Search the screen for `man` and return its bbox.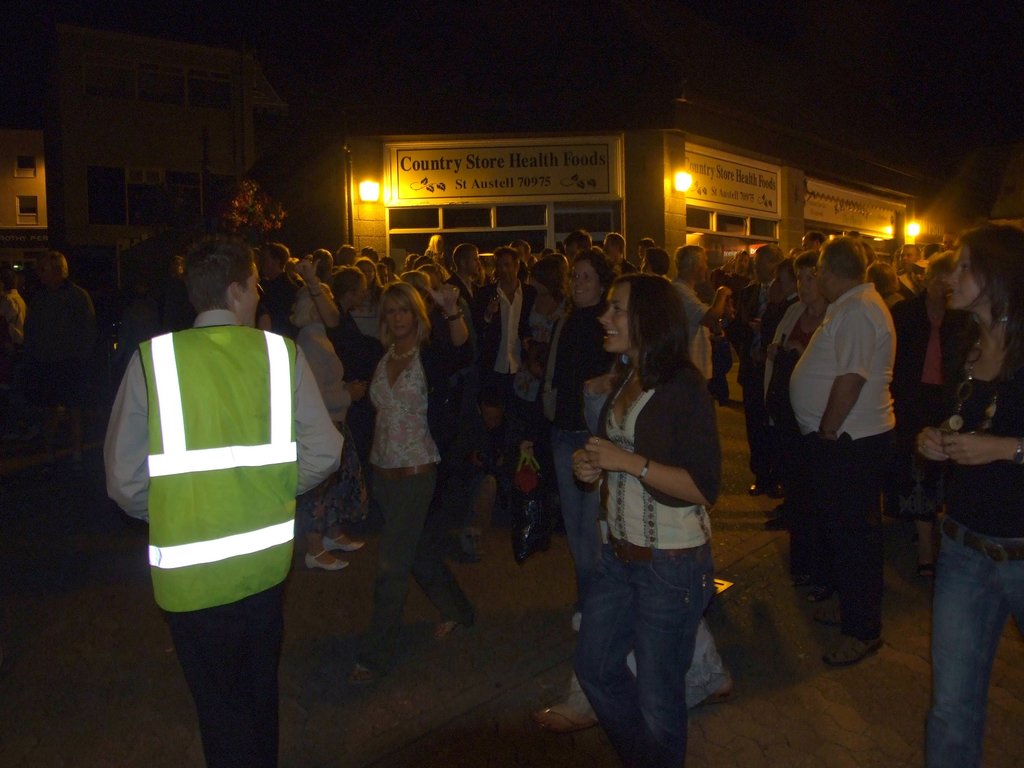
Found: pyautogui.locateOnScreen(603, 234, 639, 276).
